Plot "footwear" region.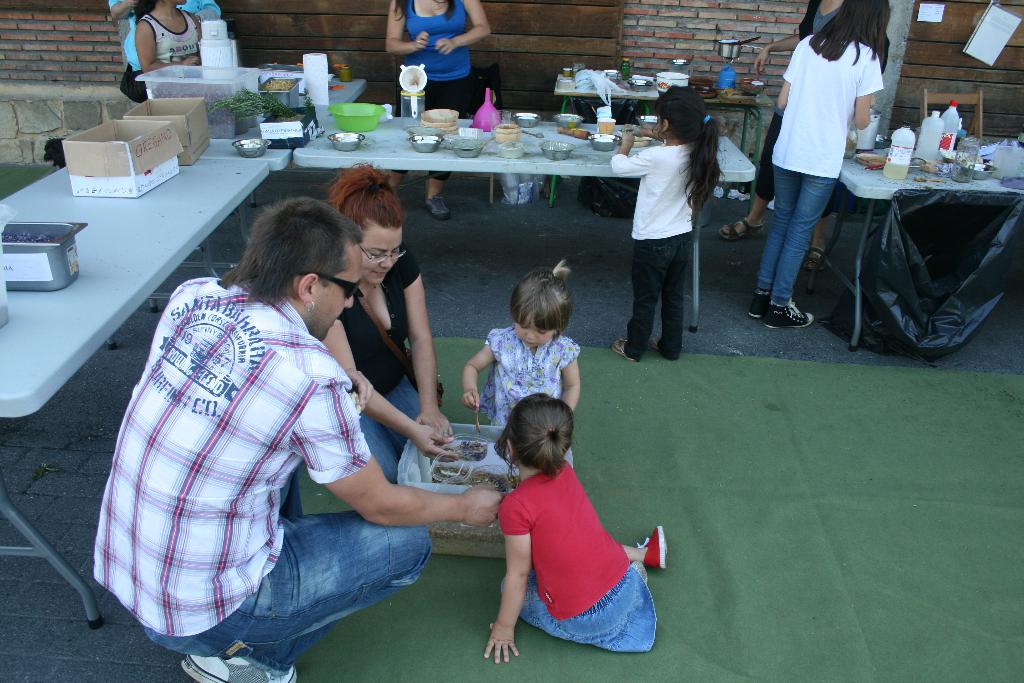
Plotted at (x1=716, y1=211, x2=765, y2=243).
